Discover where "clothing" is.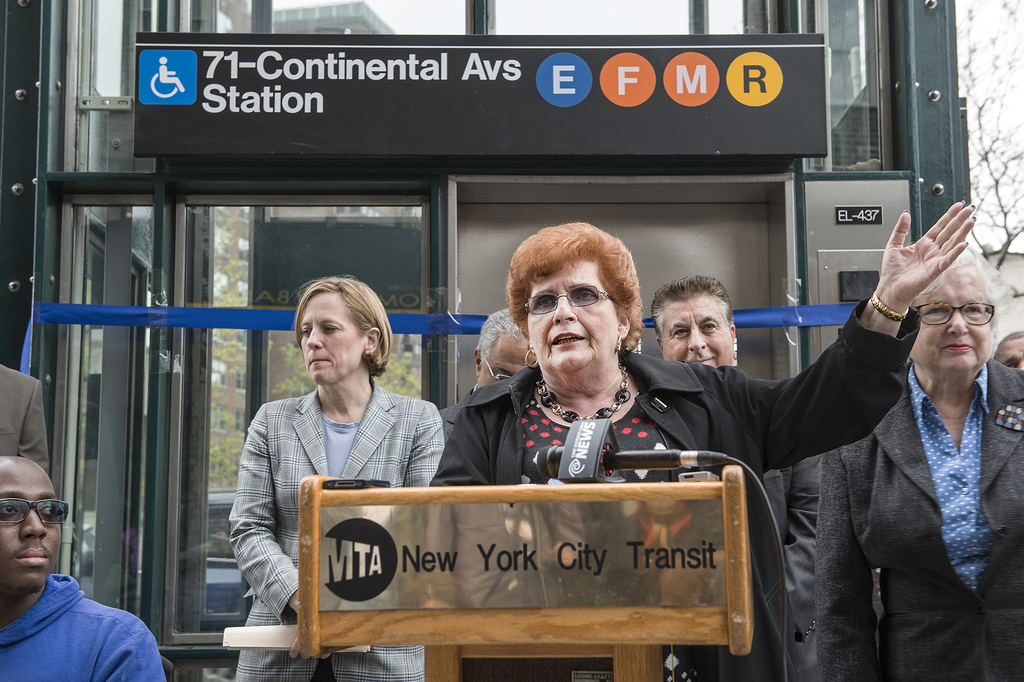
Discovered at (0,368,49,476).
